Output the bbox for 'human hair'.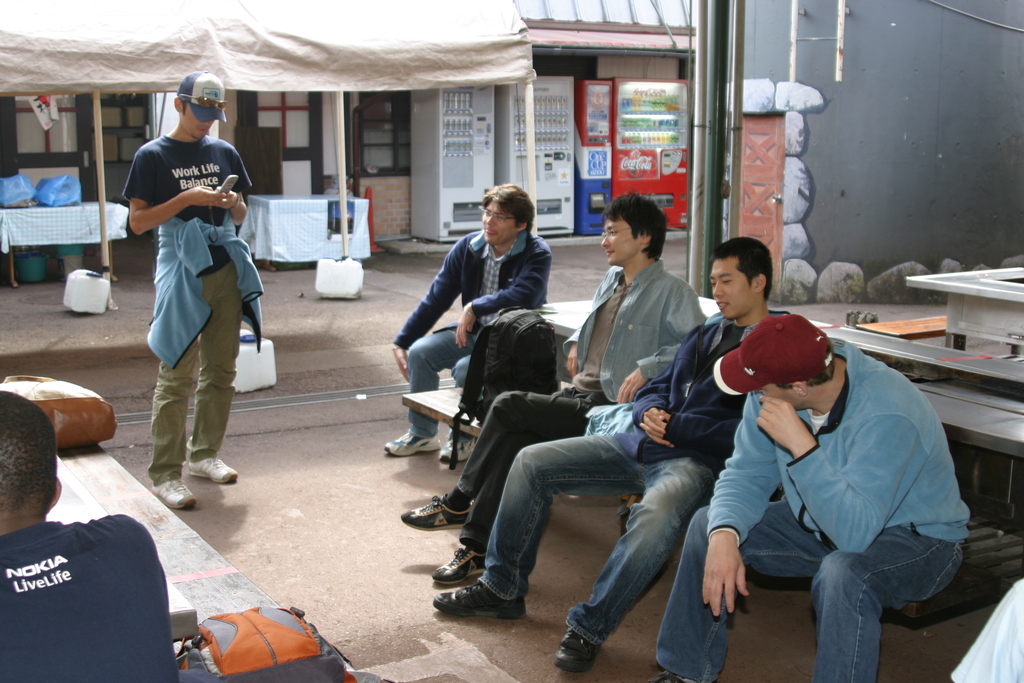
pyautogui.locateOnScreen(772, 336, 834, 393).
